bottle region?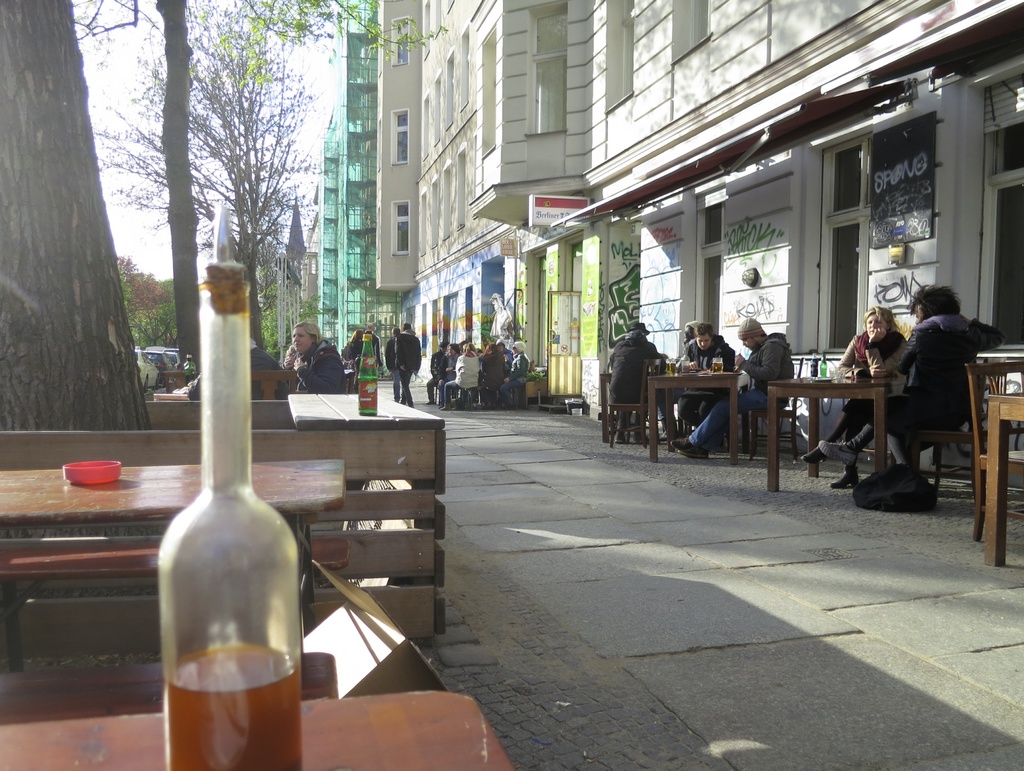
rect(161, 264, 318, 770)
